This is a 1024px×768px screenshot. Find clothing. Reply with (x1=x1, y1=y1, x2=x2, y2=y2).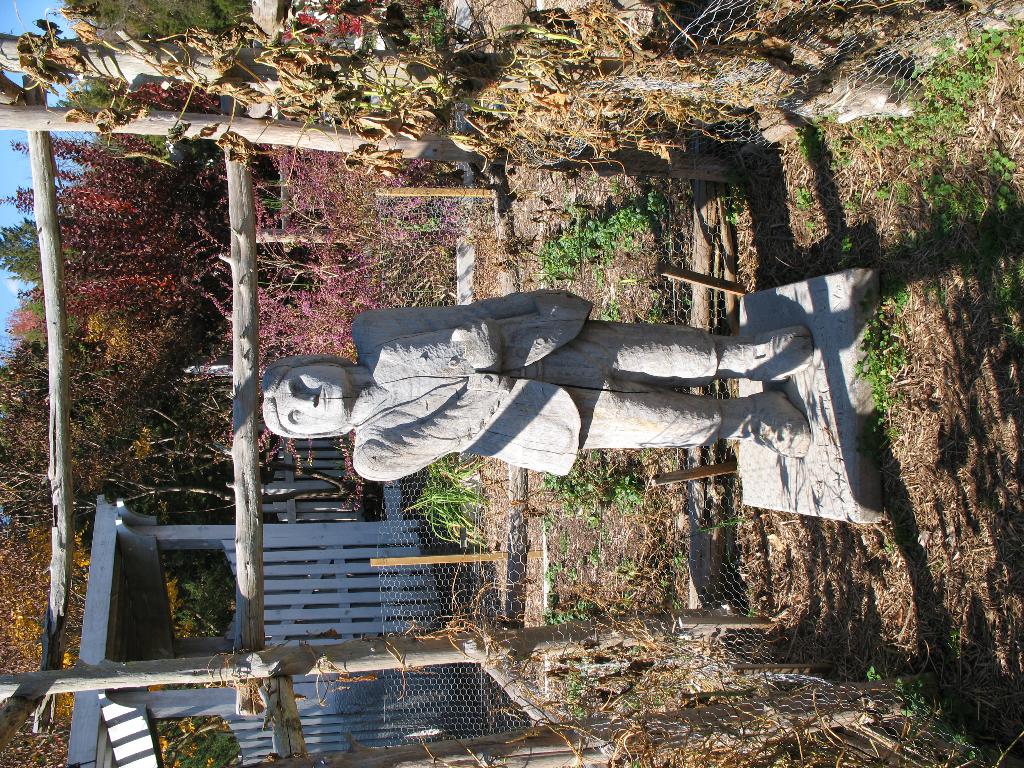
(x1=335, y1=307, x2=743, y2=516).
